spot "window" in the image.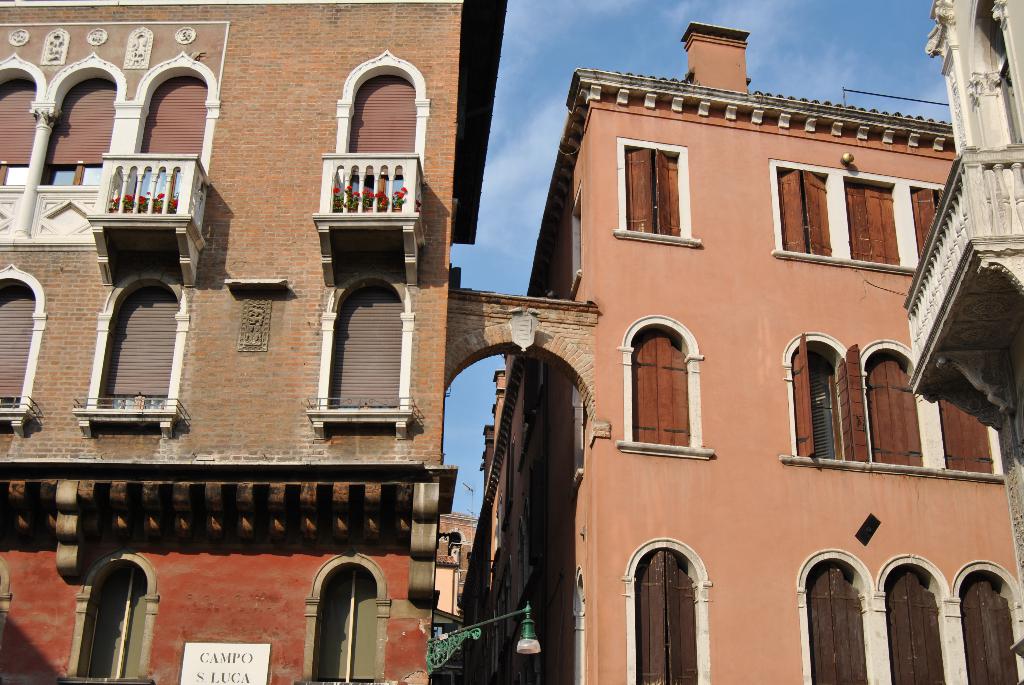
"window" found at 778 329 1008 487.
